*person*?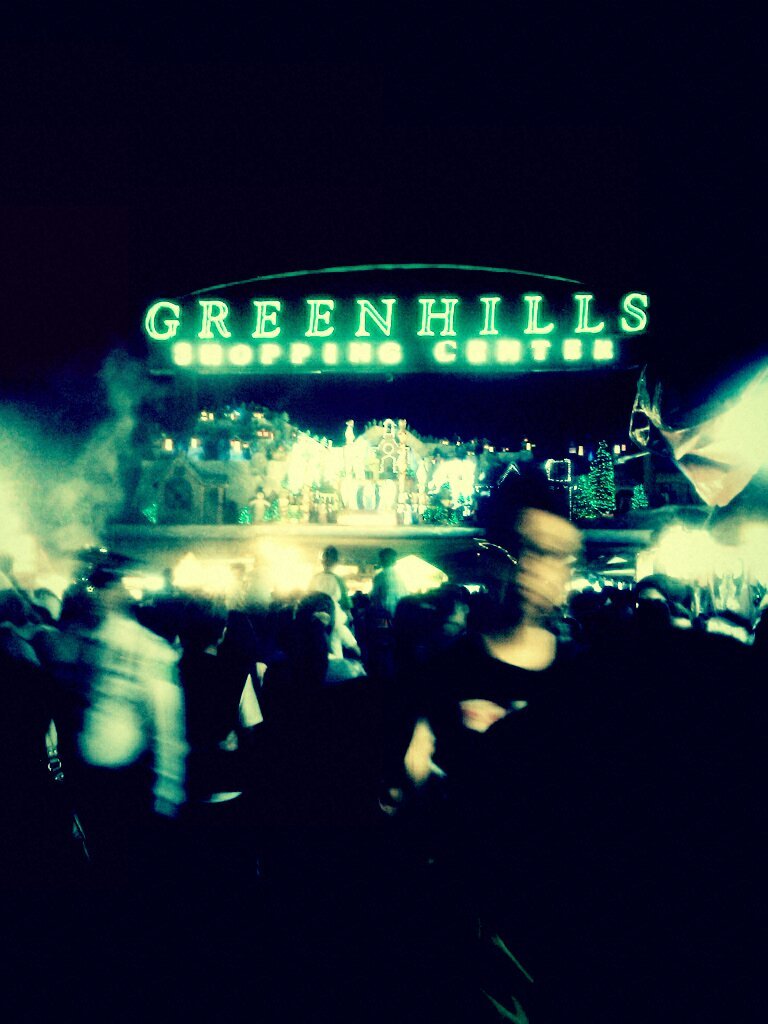
64/524/181/860
